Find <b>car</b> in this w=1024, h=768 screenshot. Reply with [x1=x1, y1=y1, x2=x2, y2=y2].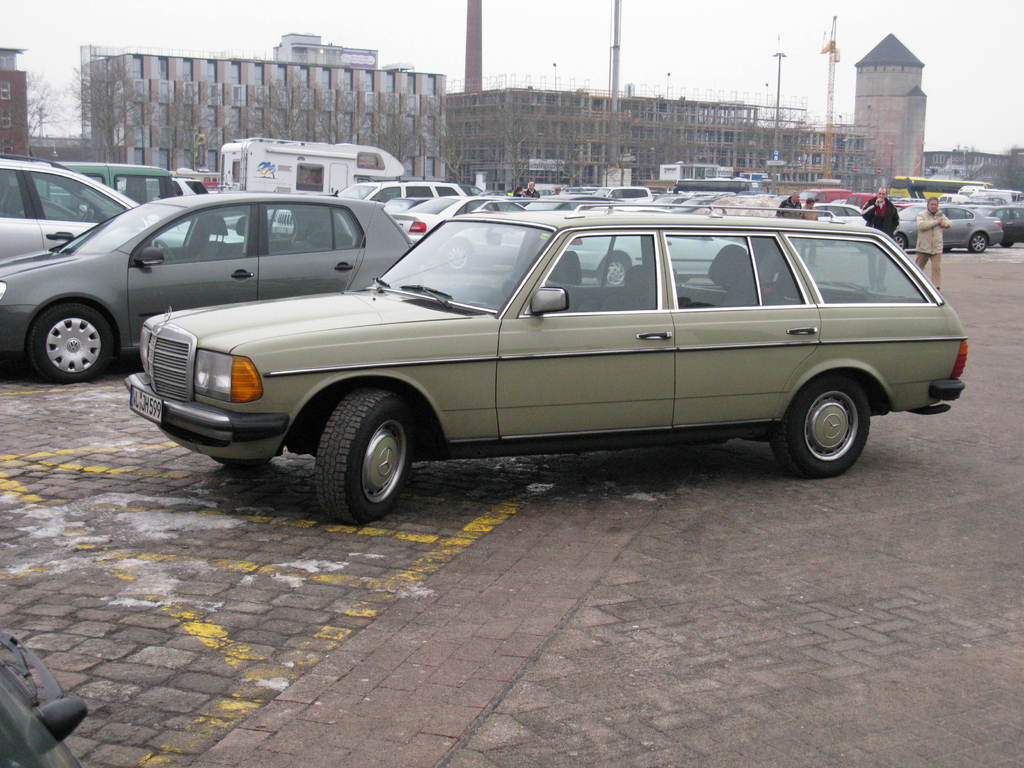
[x1=0, y1=632, x2=88, y2=767].
